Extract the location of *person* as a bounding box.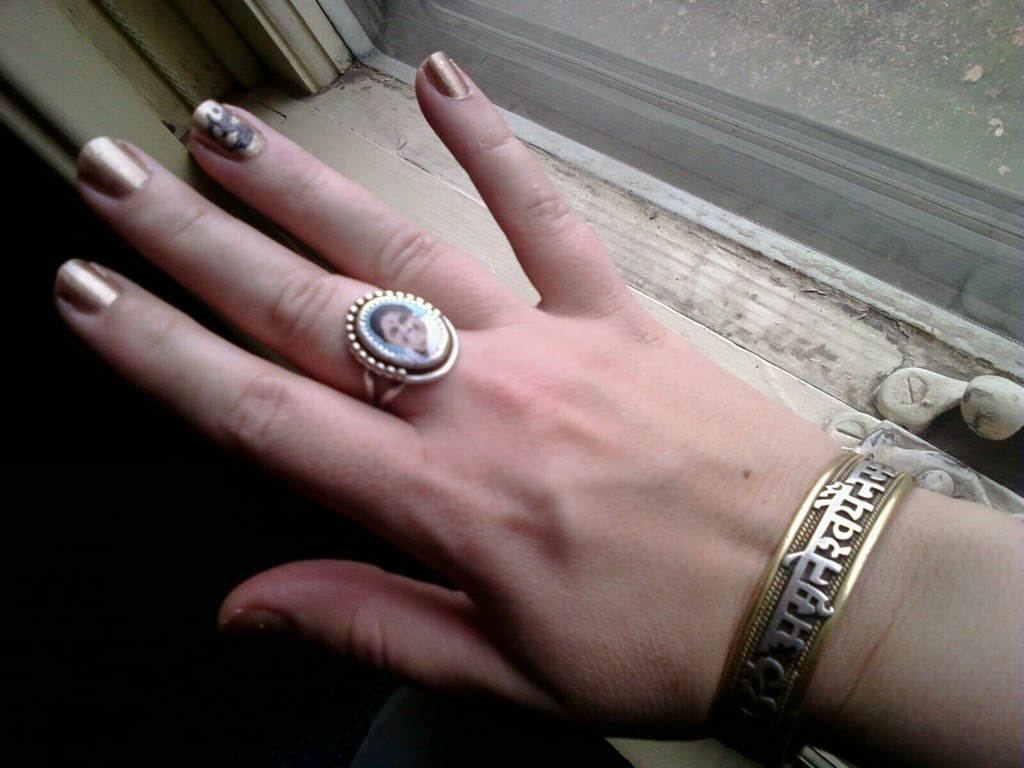
bbox=(52, 43, 1023, 767).
